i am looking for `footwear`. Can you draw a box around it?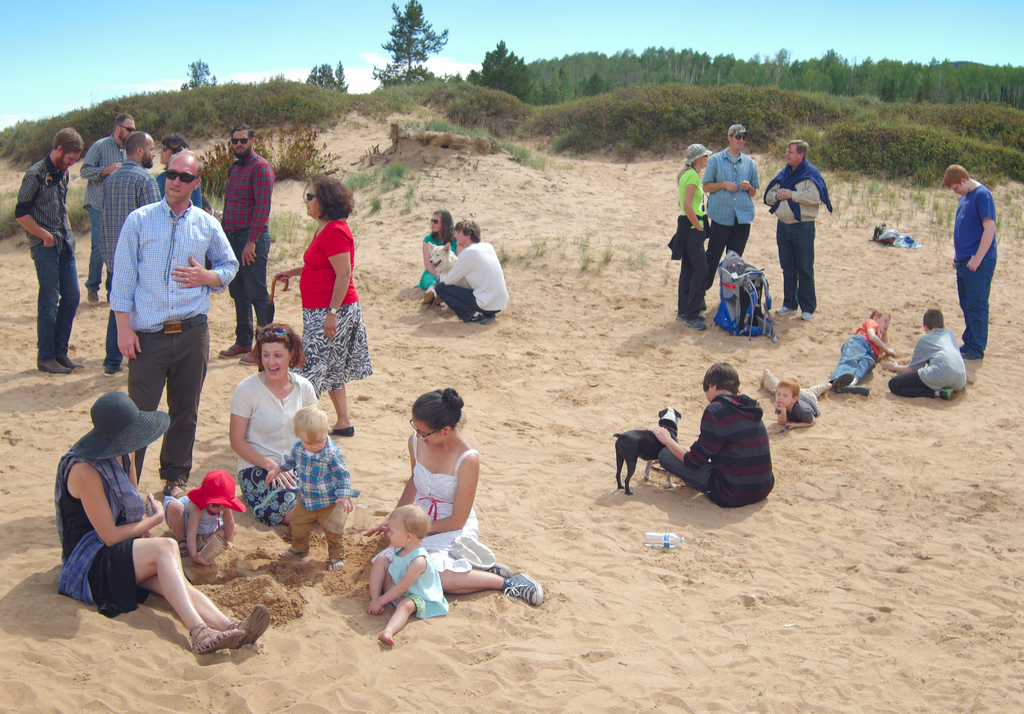
Sure, the bounding box is x1=683 y1=315 x2=707 y2=334.
